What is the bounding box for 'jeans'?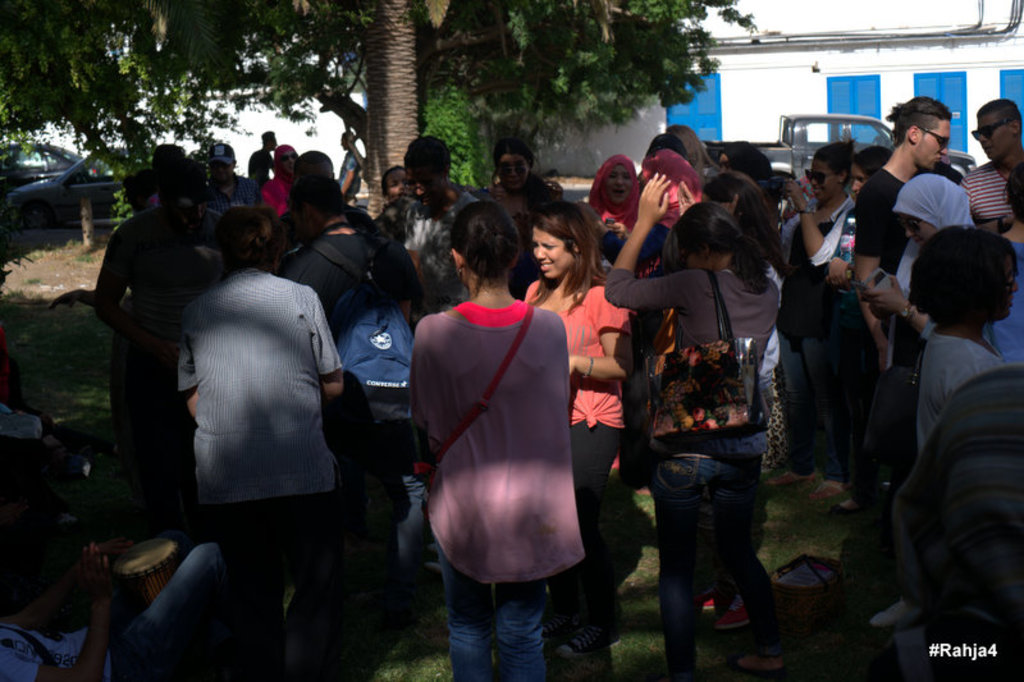
[x1=771, y1=296, x2=841, y2=482].
